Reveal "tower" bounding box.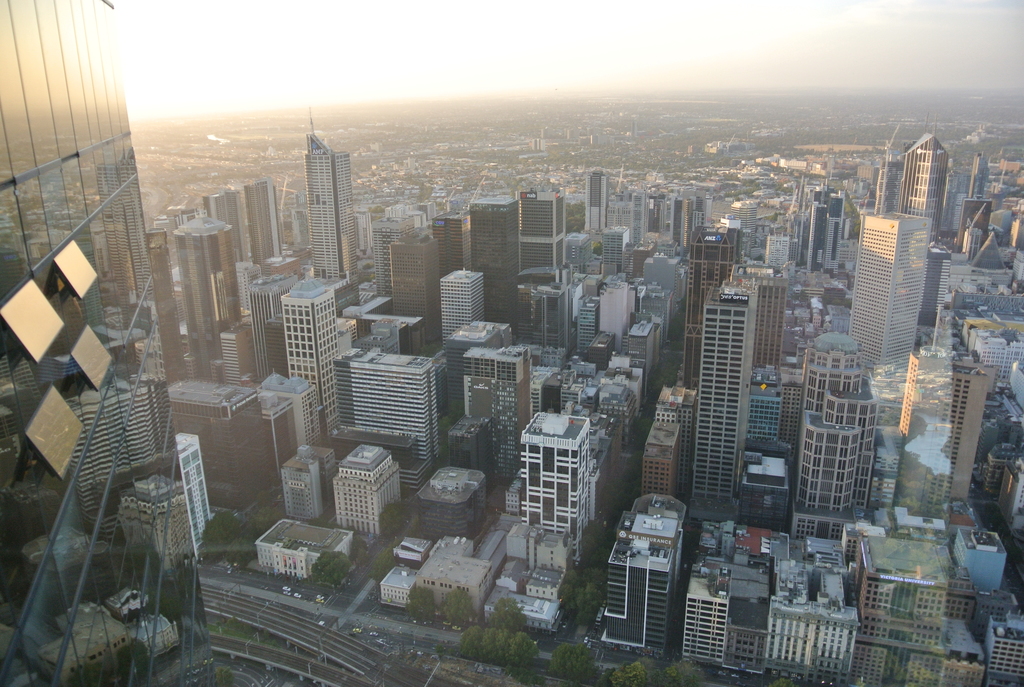
Revealed: 483:185:526:332.
